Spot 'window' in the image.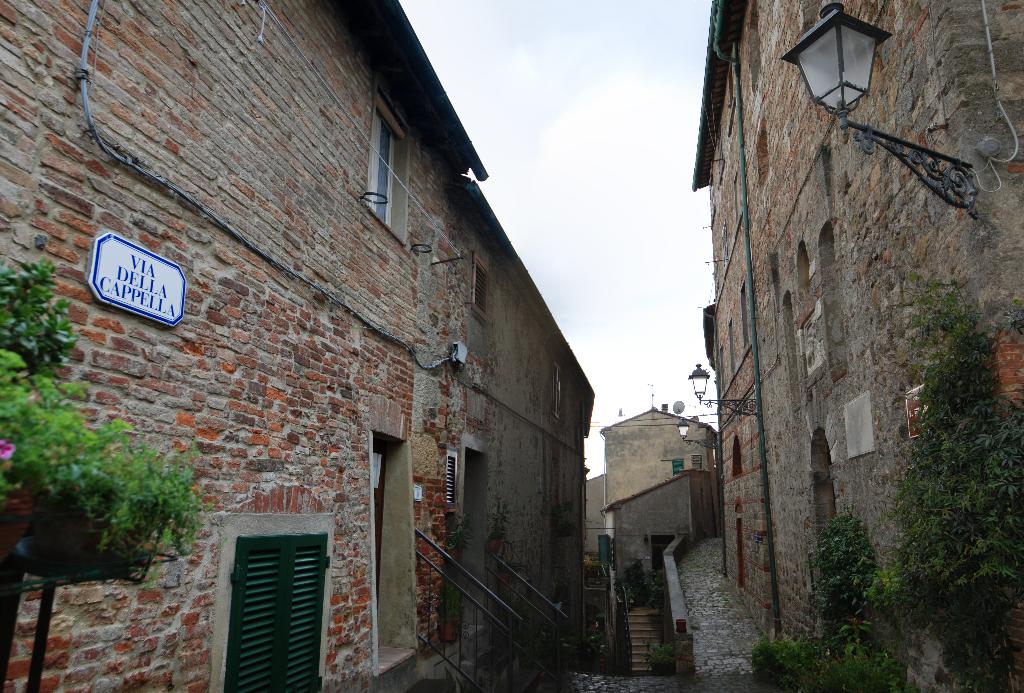
'window' found at <box>466,260,491,323</box>.
